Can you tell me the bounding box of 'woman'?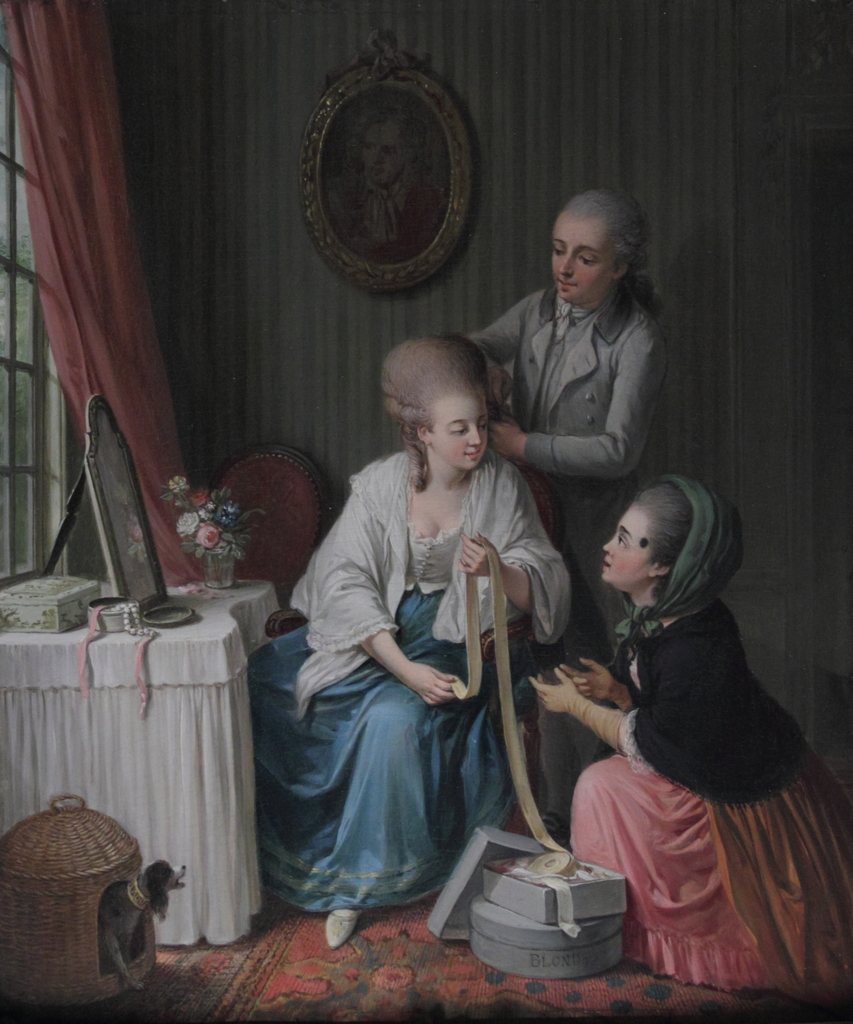
[left=524, top=470, right=852, bottom=993].
